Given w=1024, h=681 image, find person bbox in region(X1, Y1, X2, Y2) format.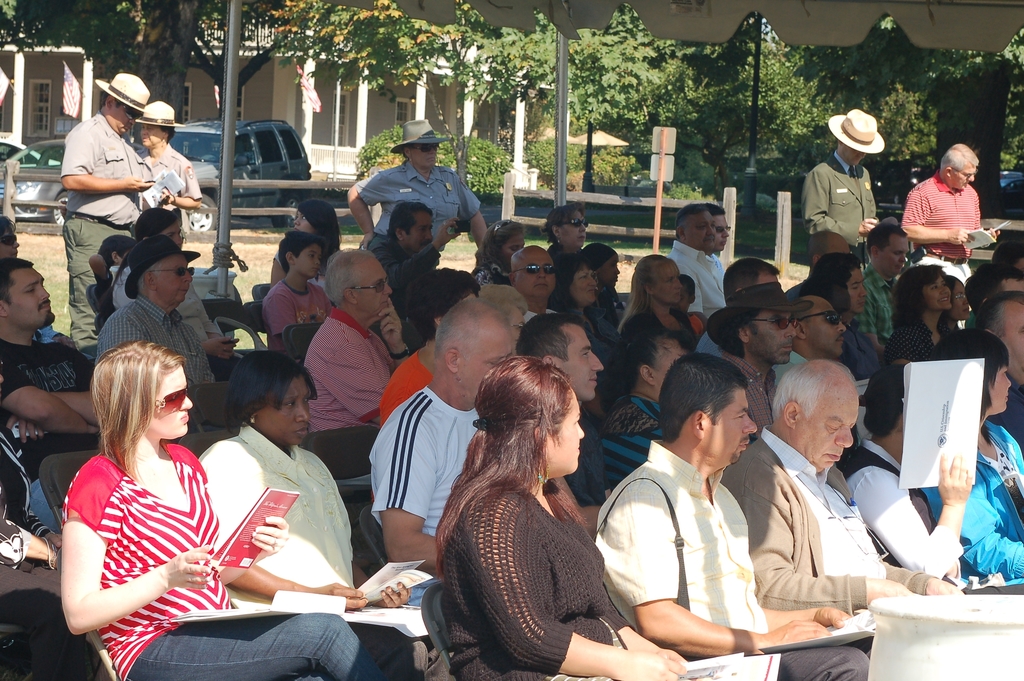
region(199, 348, 429, 680).
